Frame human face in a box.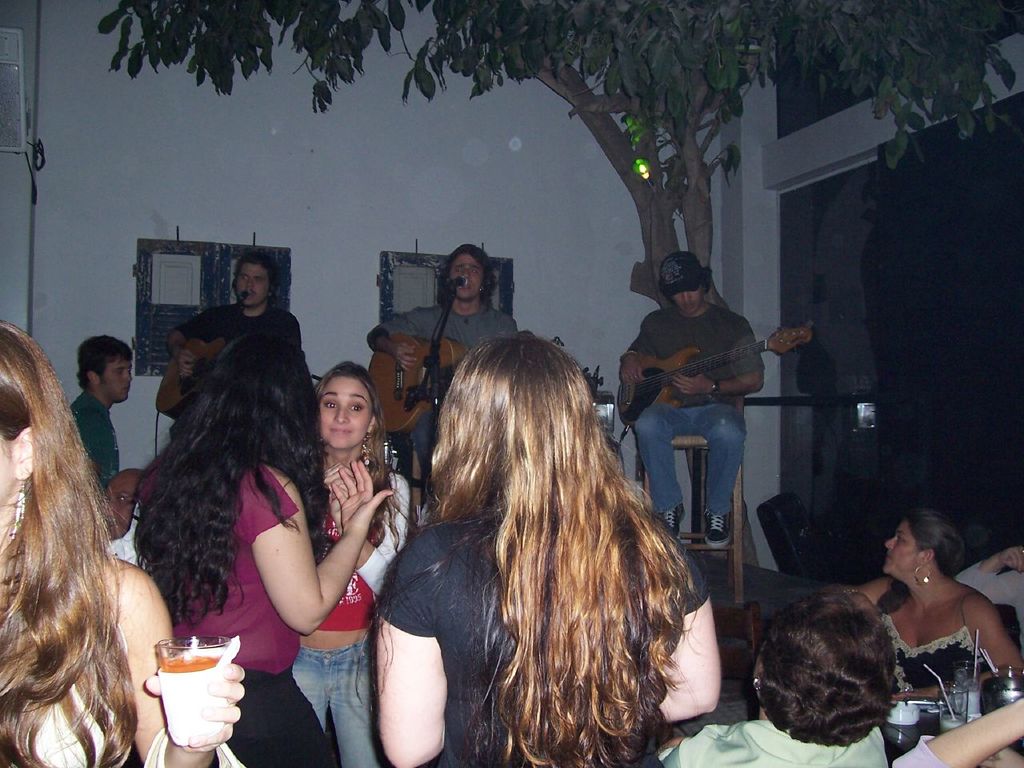
[x1=323, y1=384, x2=370, y2=434].
